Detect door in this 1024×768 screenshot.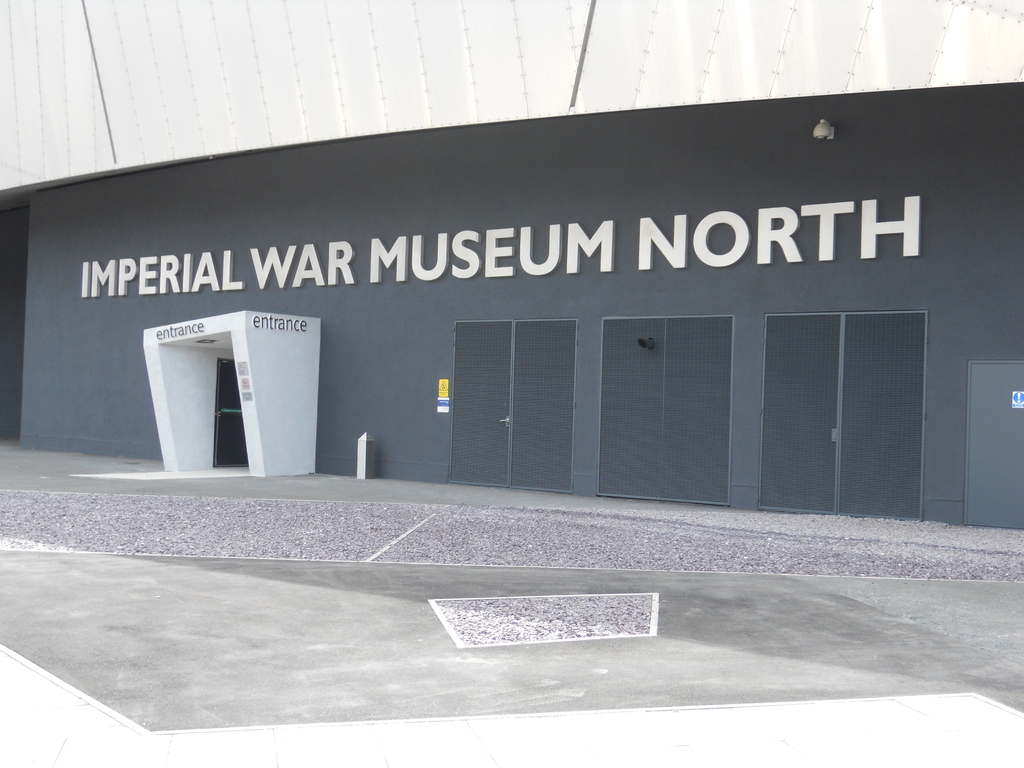
Detection: crop(215, 363, 222, 466).
